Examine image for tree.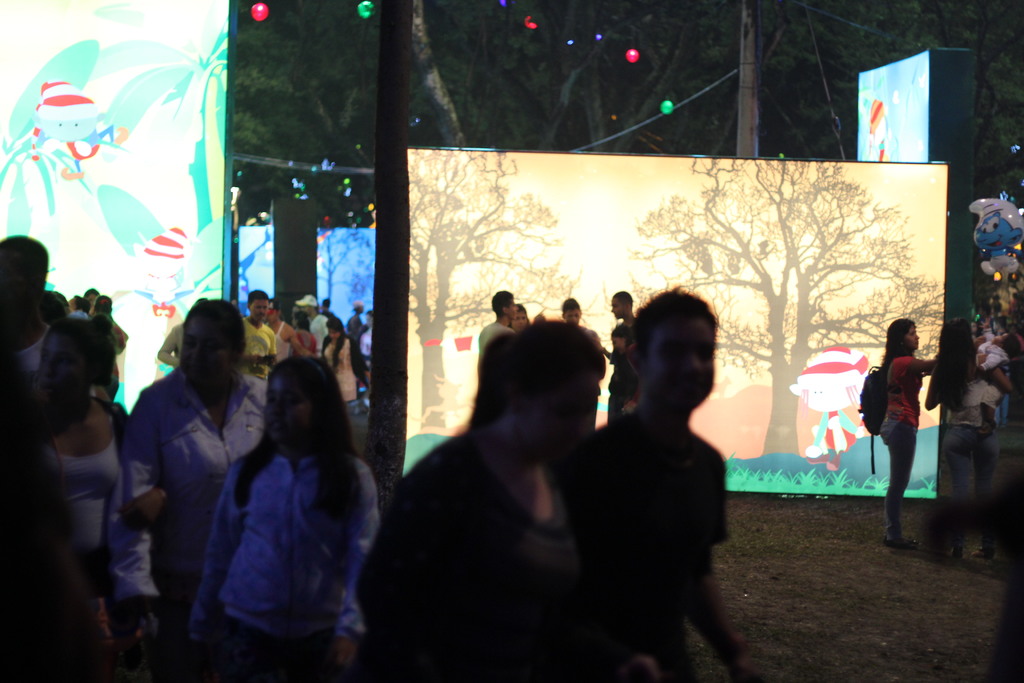
Examination result: 631 160 949 456.
